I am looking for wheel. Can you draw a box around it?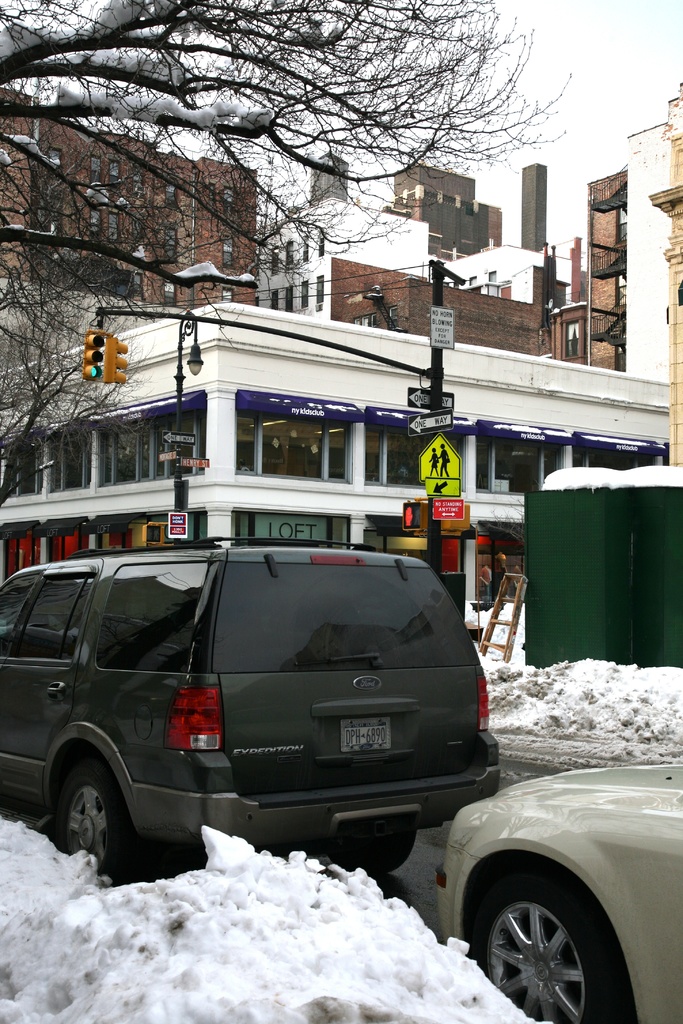
Sure, the bounding box is [x1=348, y1=826, x2=418, y2=875].
